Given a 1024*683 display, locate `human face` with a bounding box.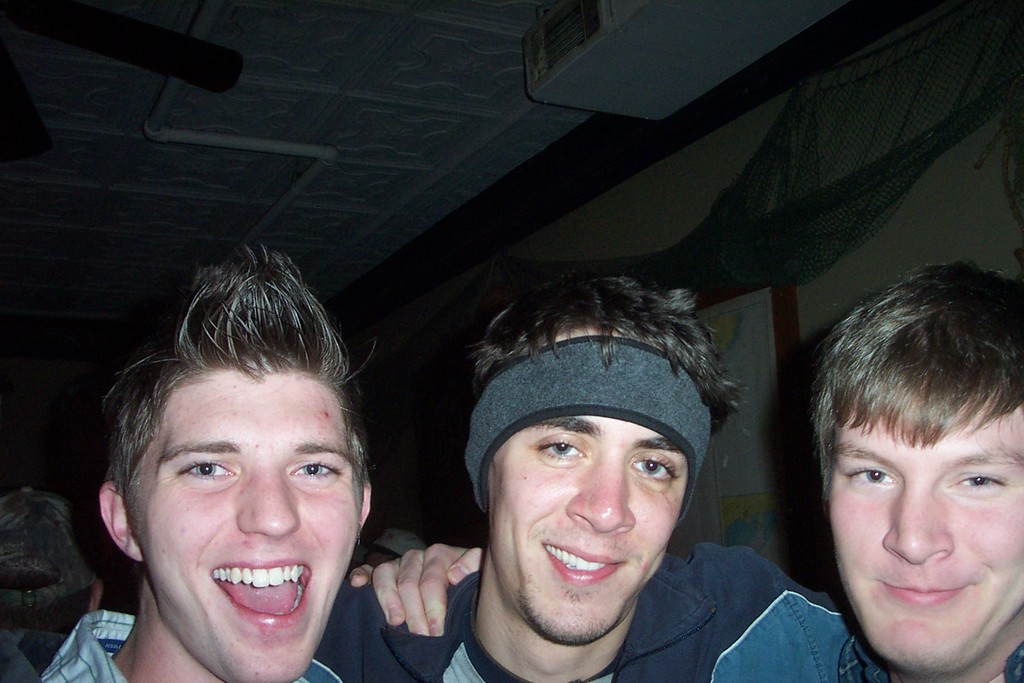
Located: bbox=(829, 408, 1023, 668).
